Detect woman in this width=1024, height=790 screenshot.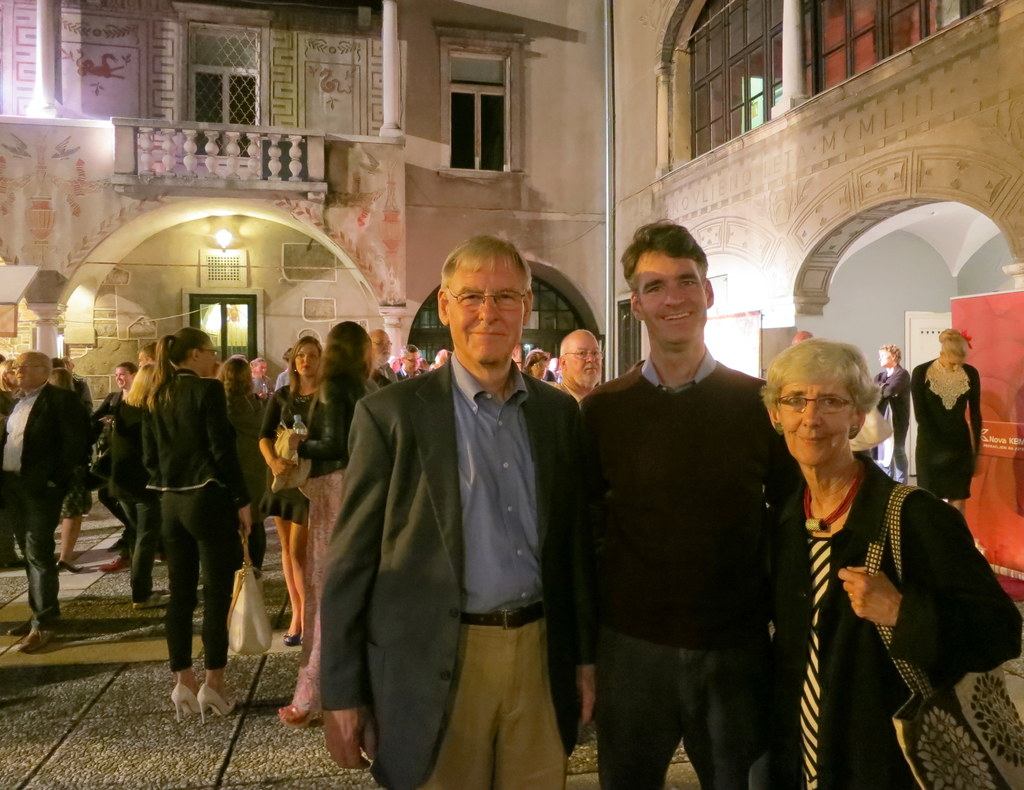
Detection: 256/339/321/662.
